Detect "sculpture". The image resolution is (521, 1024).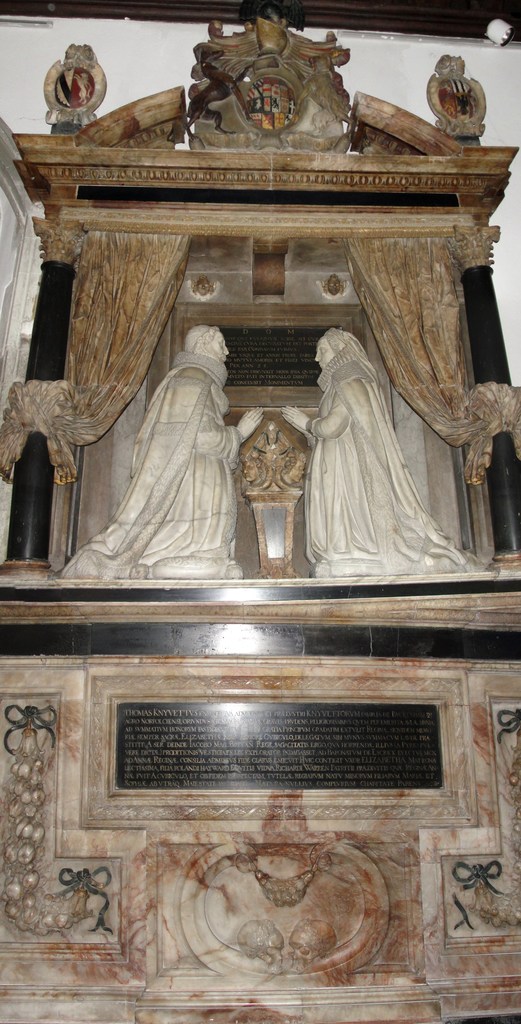
locate(284, 326, 487, 579).
